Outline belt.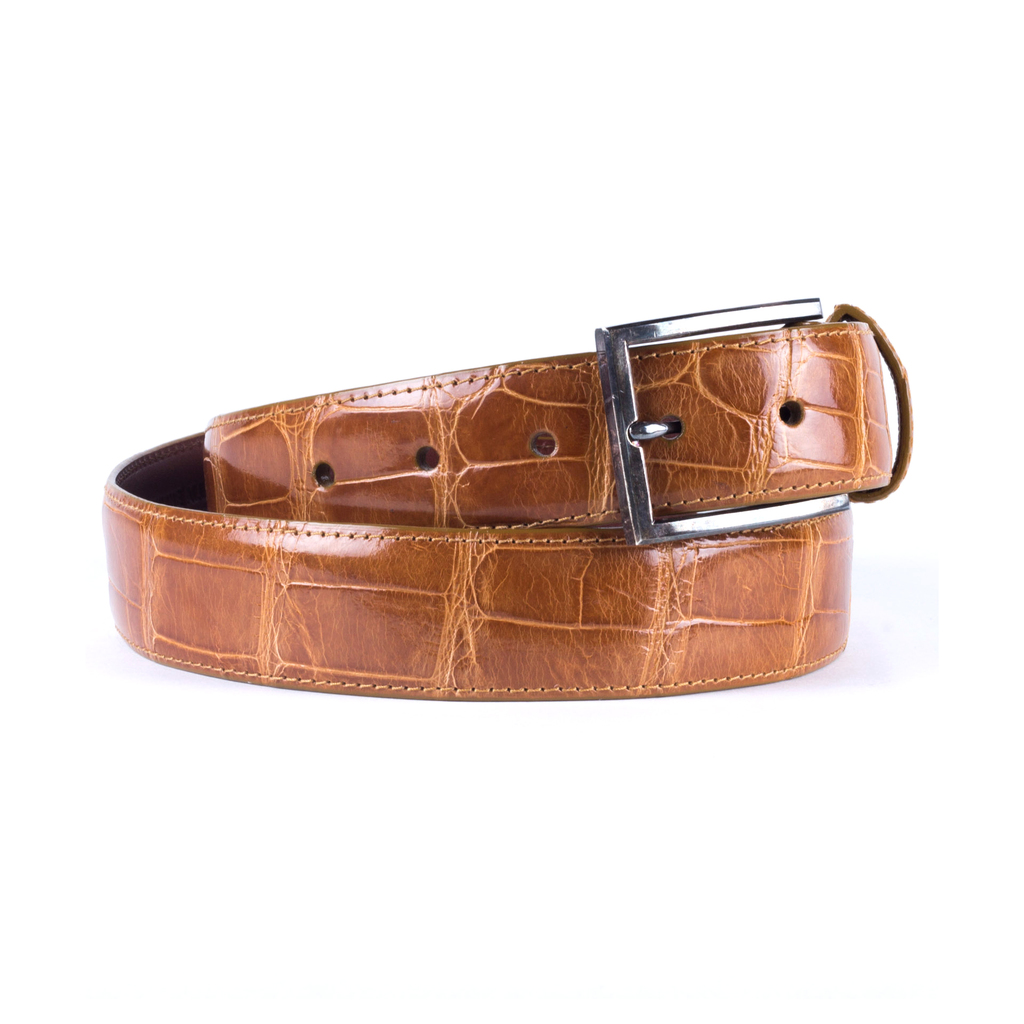
Outline: locate(101, 296, 911, 700).
